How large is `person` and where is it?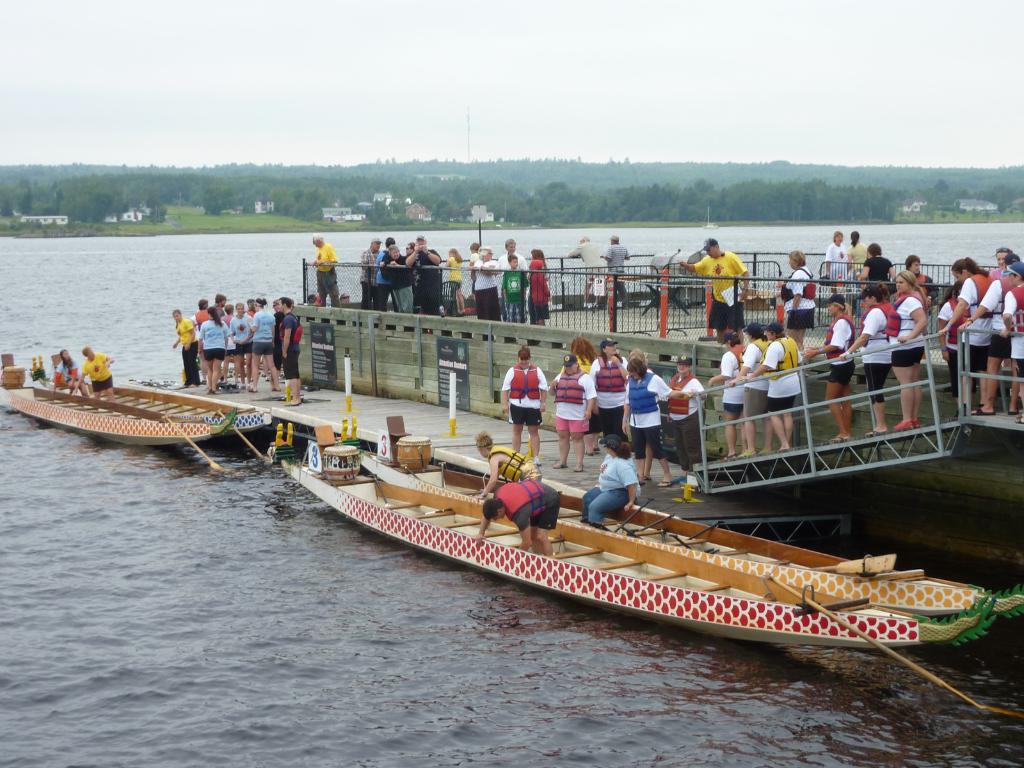
Bounding box: rect(631, 352, 651, 467).
